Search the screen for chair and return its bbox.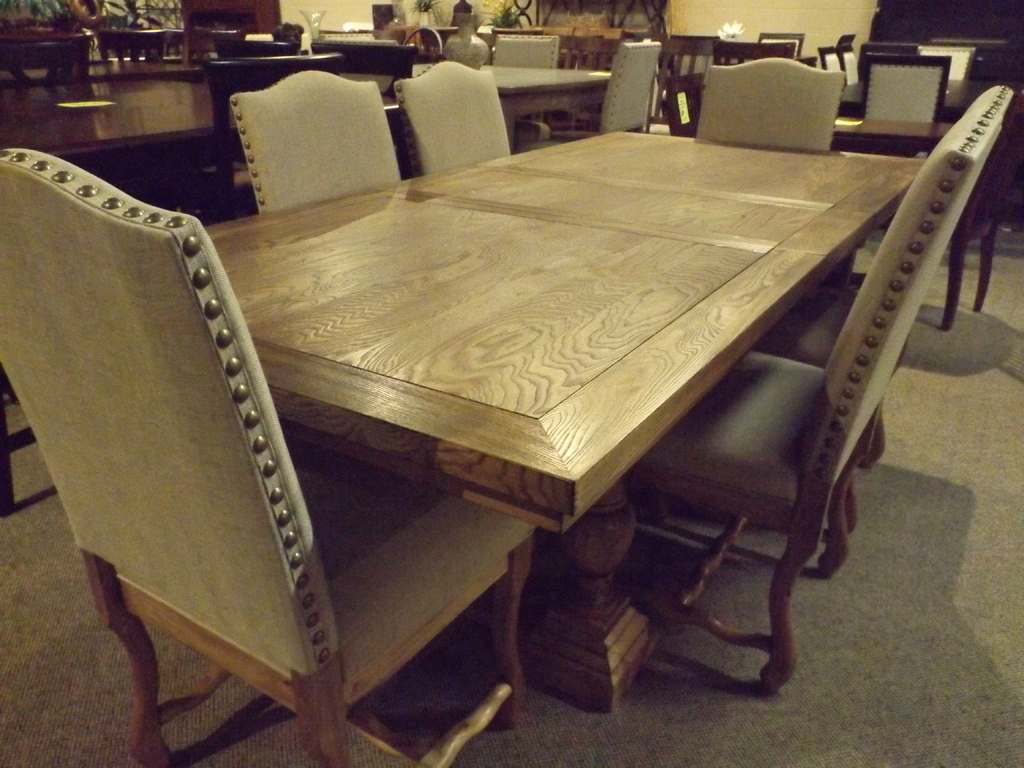
Found: [left=908, top=44, right=976, bottom=86].
